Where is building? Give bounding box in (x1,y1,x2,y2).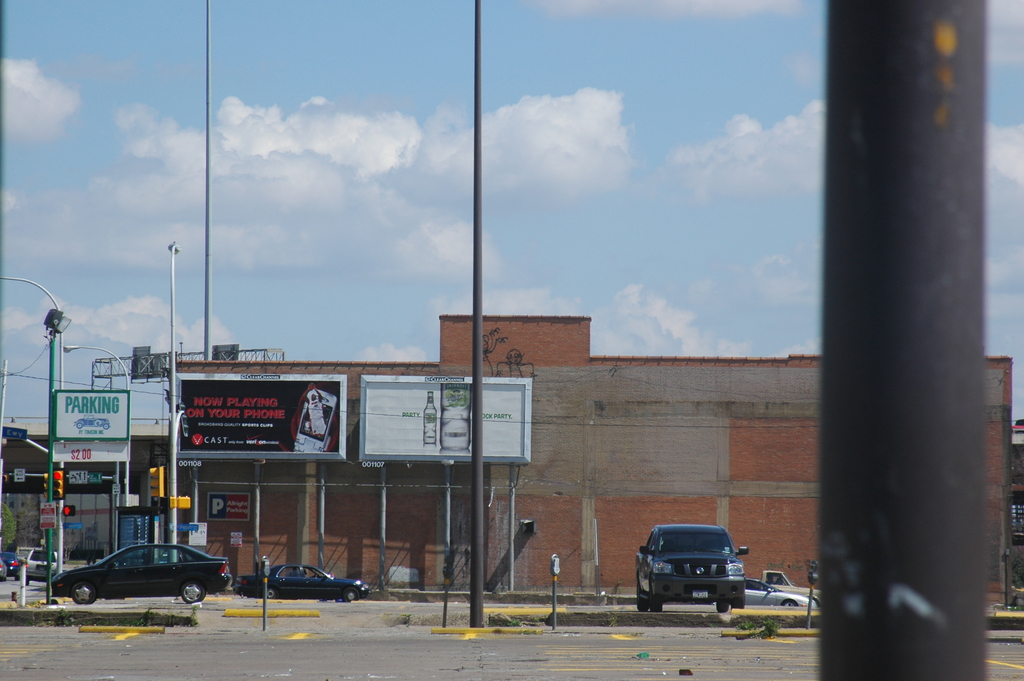
(167,307,1016,613).
